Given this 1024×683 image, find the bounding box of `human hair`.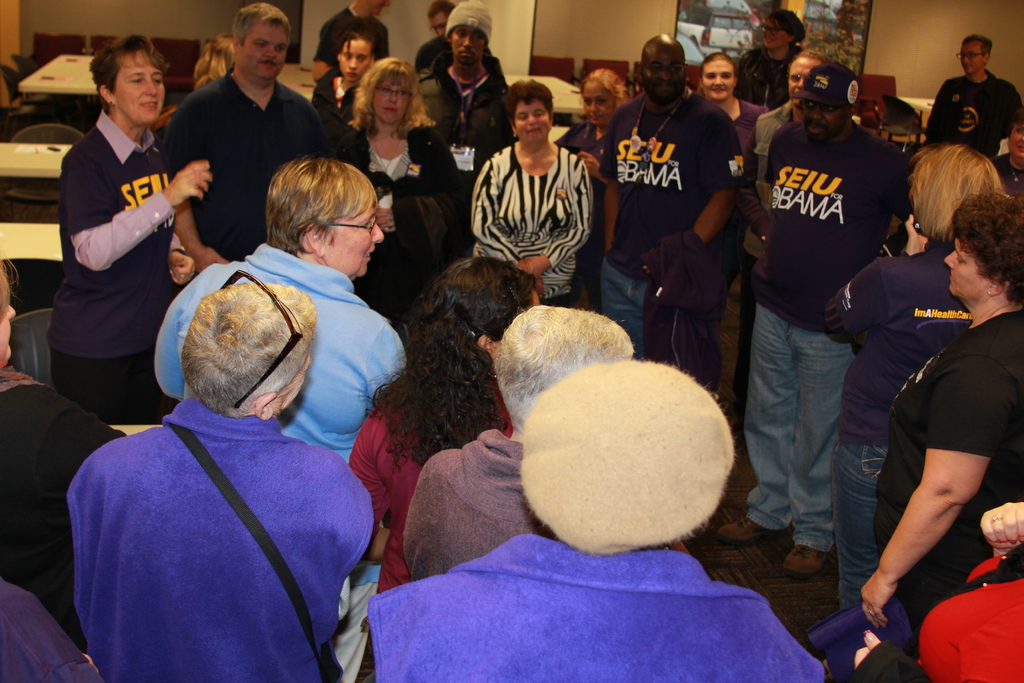
190, 29, 237, 92.
